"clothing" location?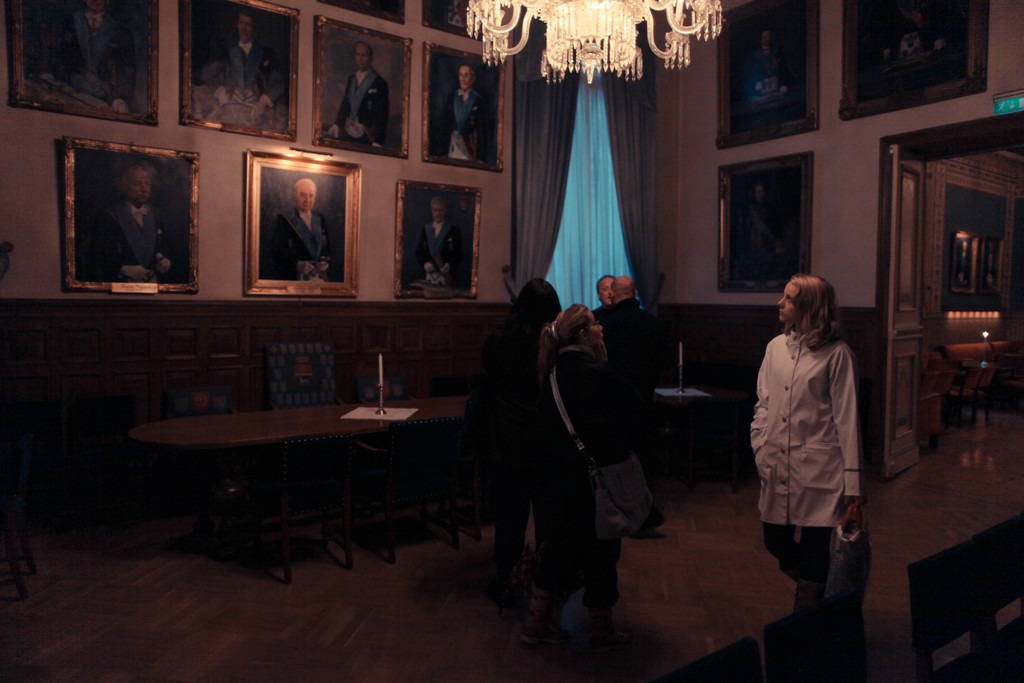
[left=56, top=4, right=134, bottom=106]
